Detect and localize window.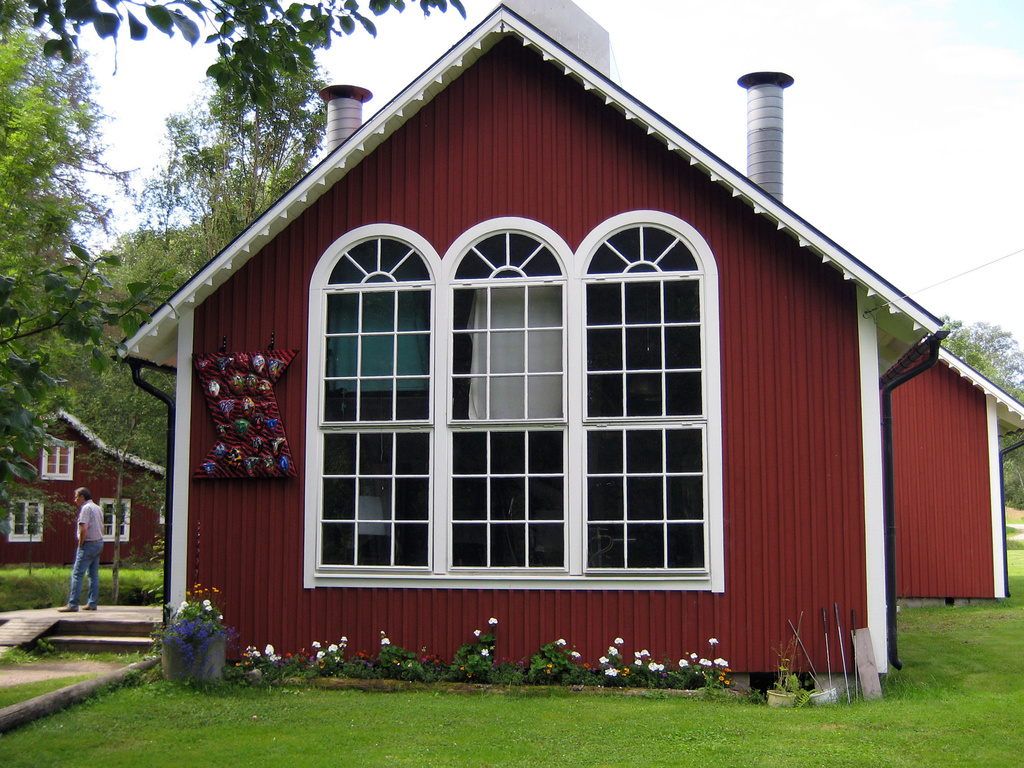
Localized at (left=43, top=438, right=72, bottom=478).
